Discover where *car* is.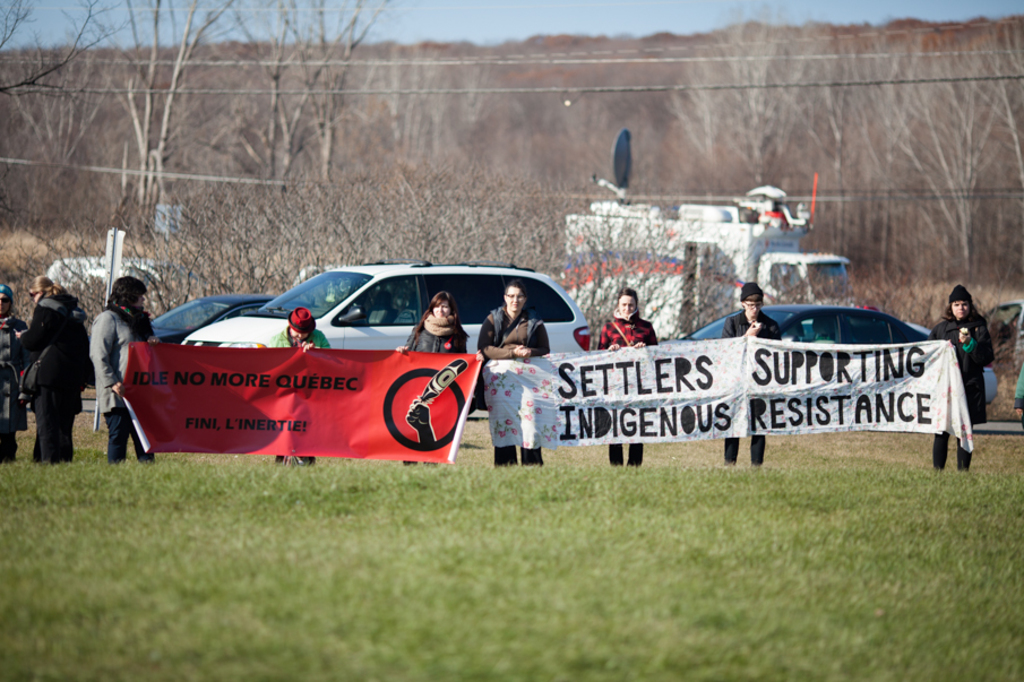
Discovered at (152,294,319,346).
